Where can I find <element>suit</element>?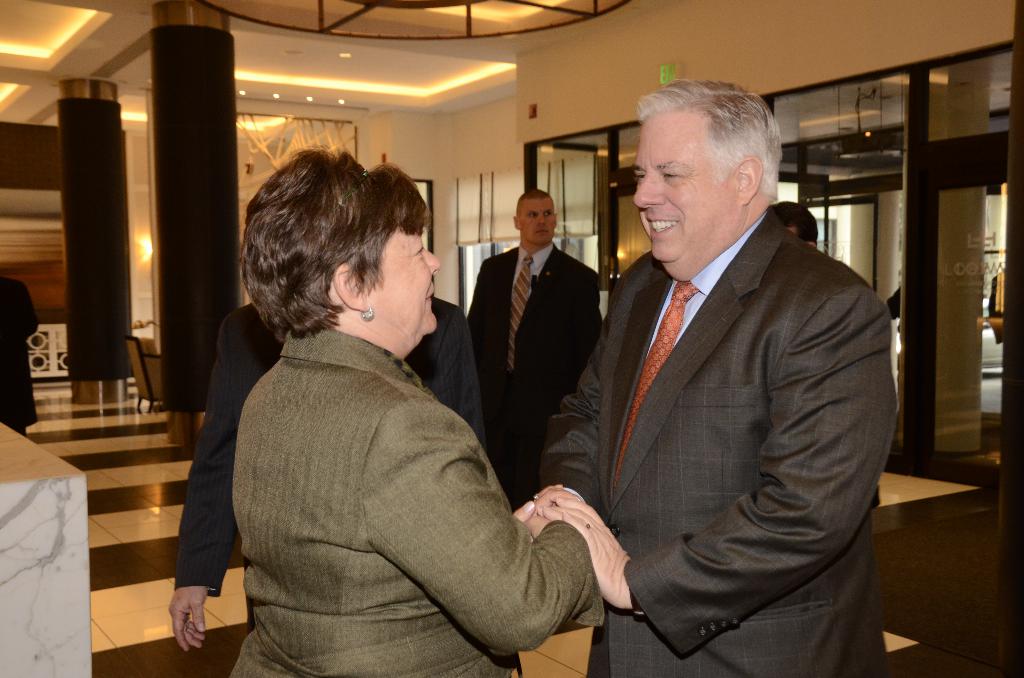
You can find it at locate(524, 117, 884, 670).
